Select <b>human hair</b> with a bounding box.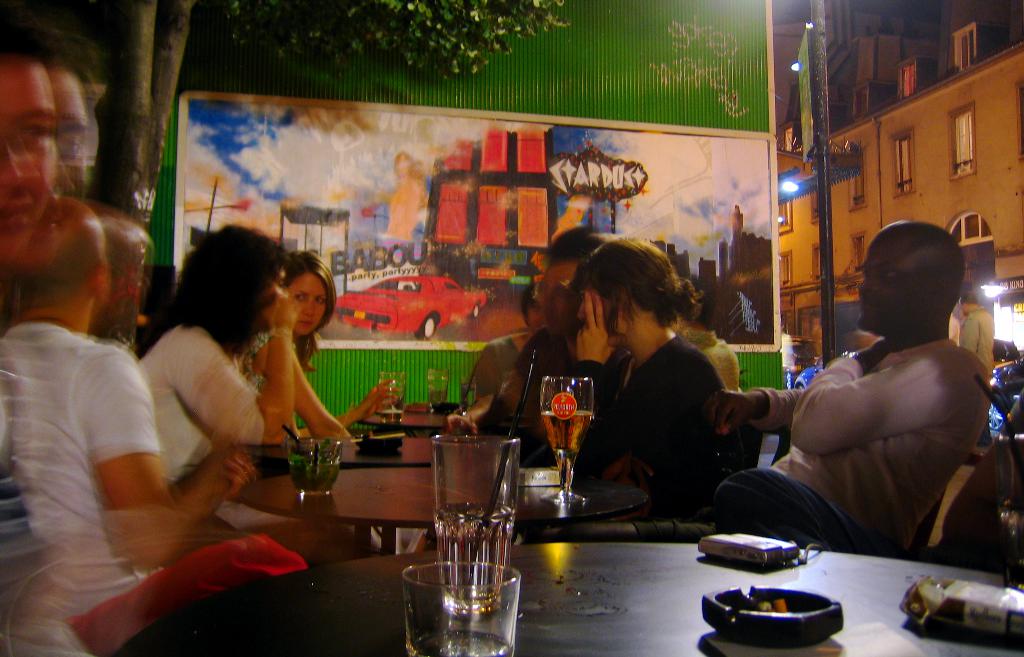
rect(0, 8, 63, 70).
